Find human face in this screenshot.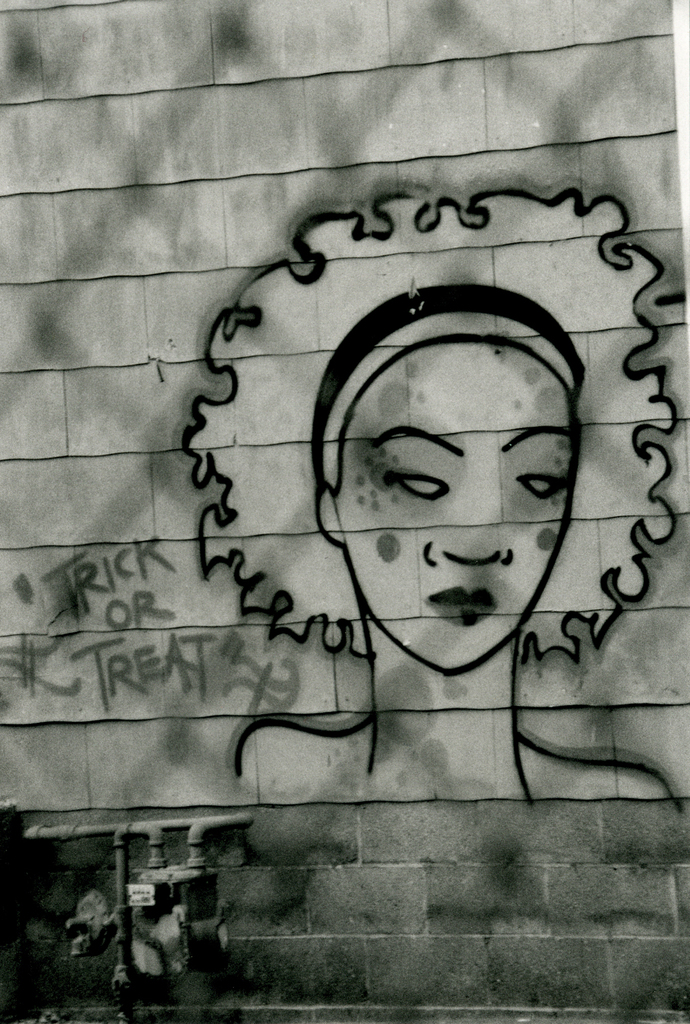
The bounding box for human face is rect(337, 337, 579, 673).
